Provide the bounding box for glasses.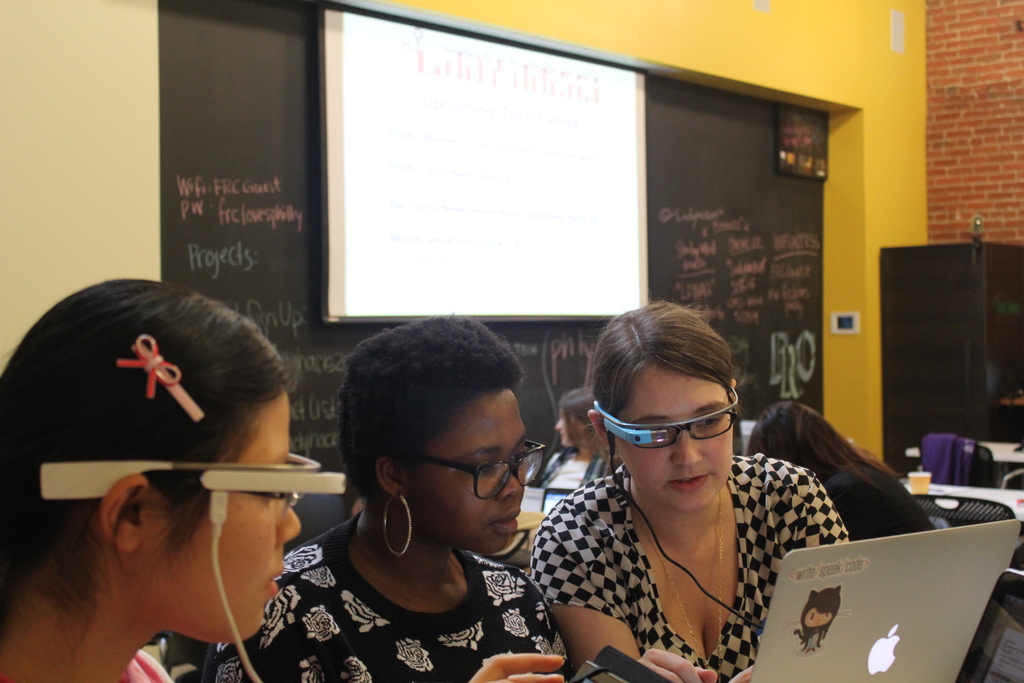
<box>588,380,744,462</box>.
